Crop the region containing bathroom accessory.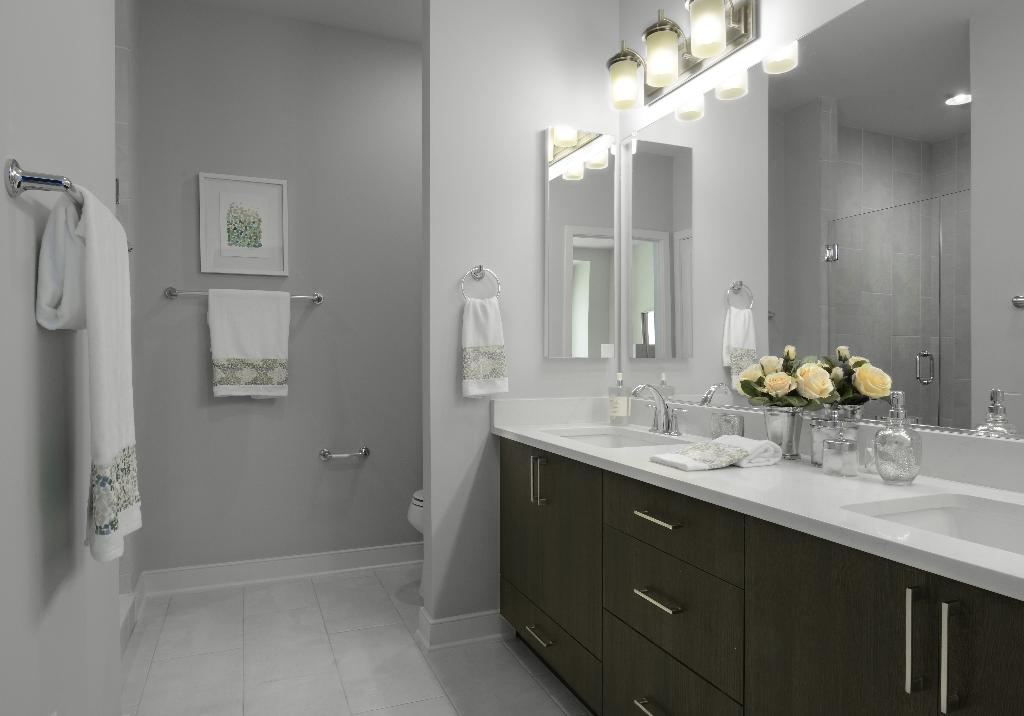
Crop region: bbox=(634, 0, 1023, 438).
